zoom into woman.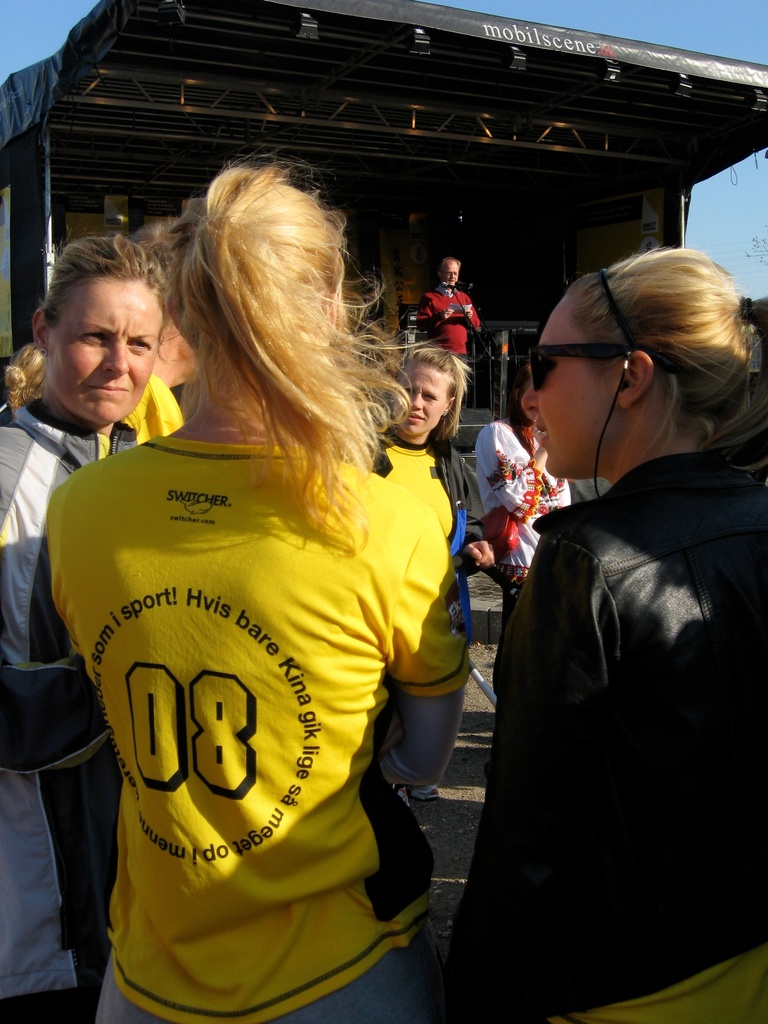
Zoom target: 0, 228, 166, 1023.
